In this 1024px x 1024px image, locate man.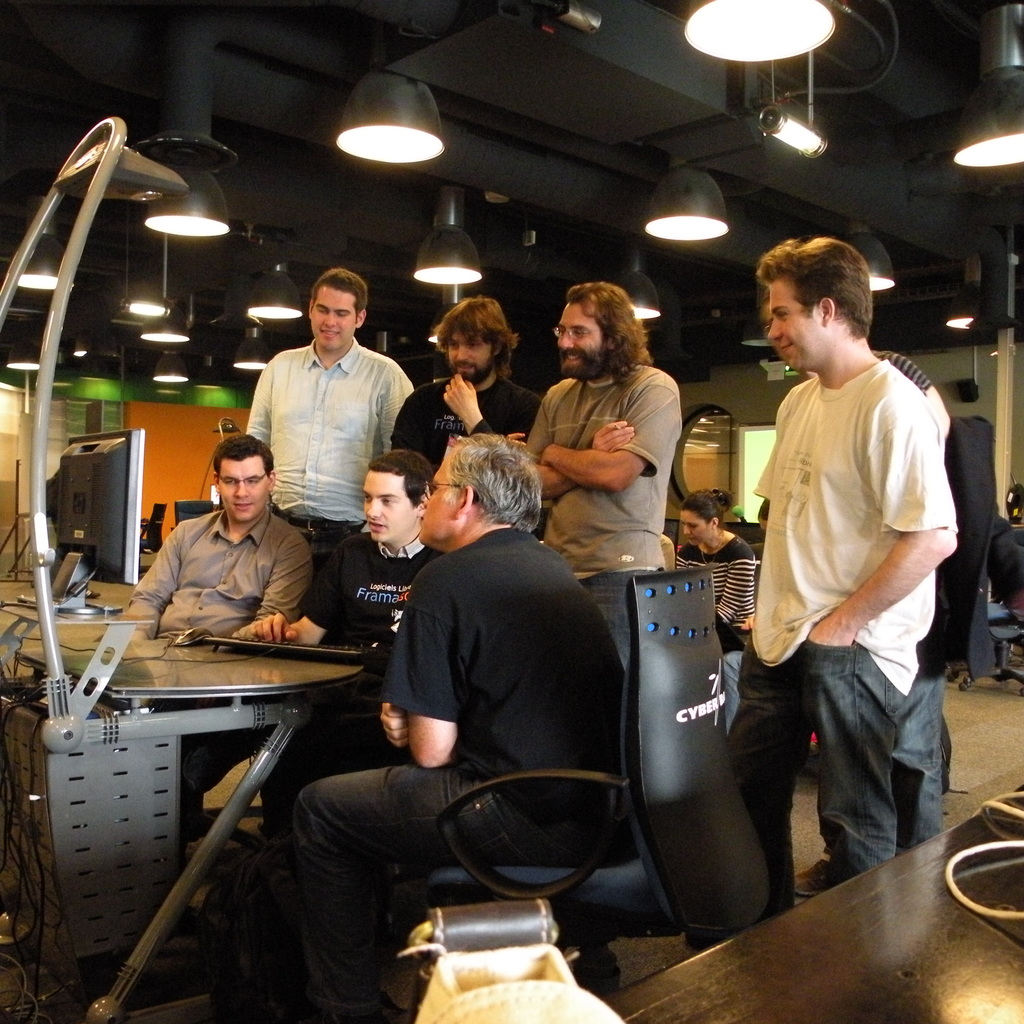
Bounding box: {"left": 511, "top": 273, "right": 700, "bottom": 580}.
